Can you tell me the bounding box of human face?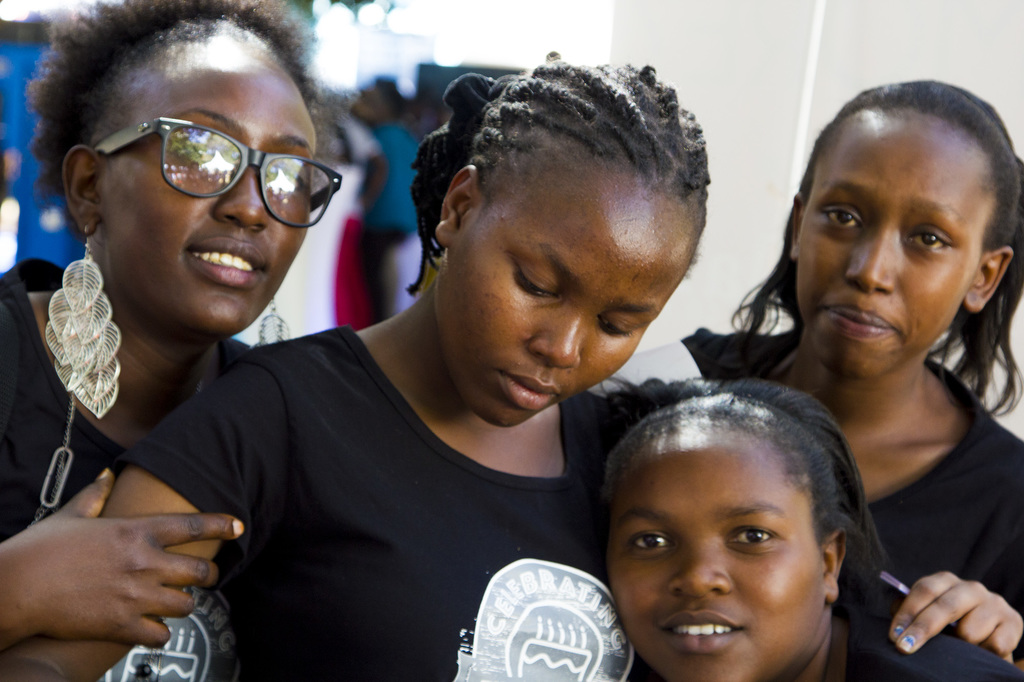
(x1=106, y1=47, x2=318, y2=337).
